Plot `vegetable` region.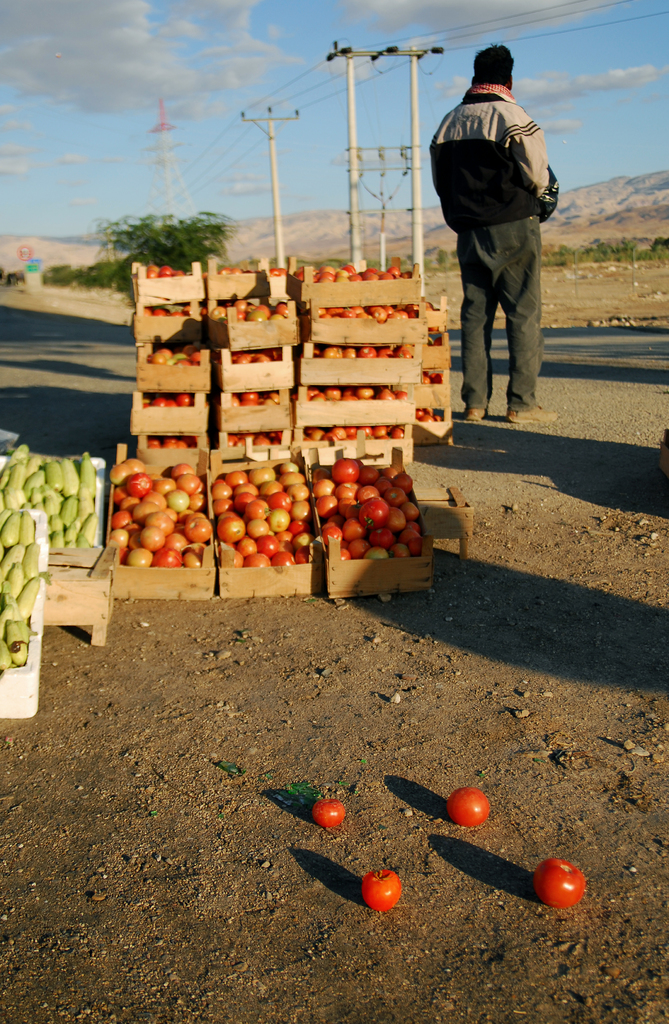
Plotted at [366, 870, 408, 913].
